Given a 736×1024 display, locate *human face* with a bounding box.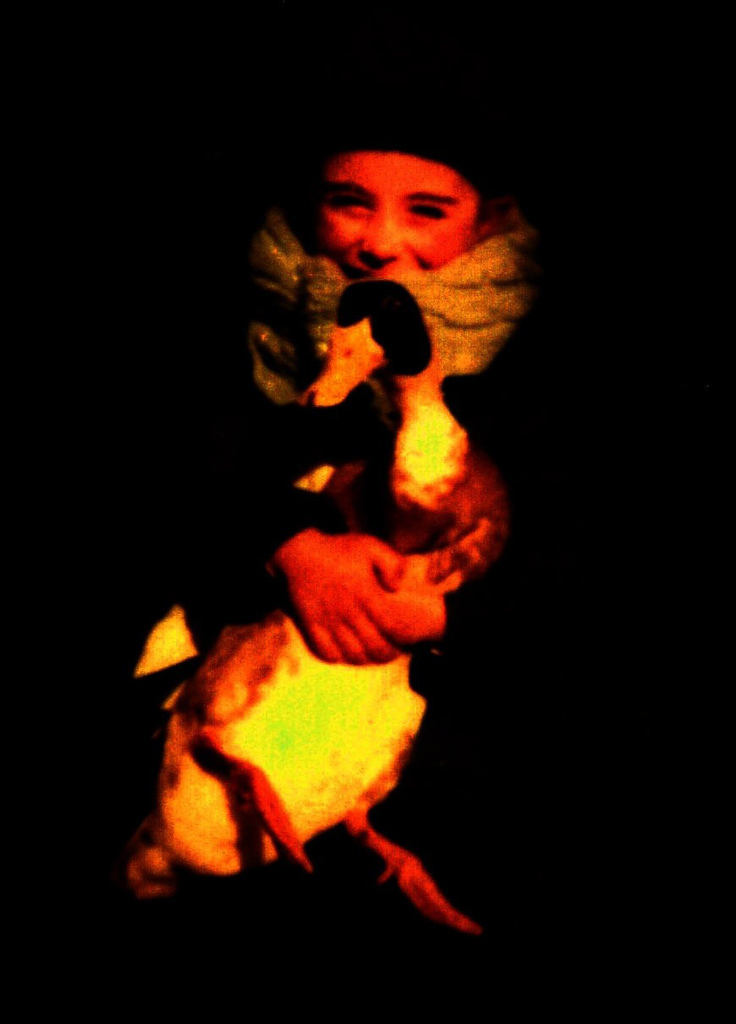
Located: detection(316, 149, 483, 281).
